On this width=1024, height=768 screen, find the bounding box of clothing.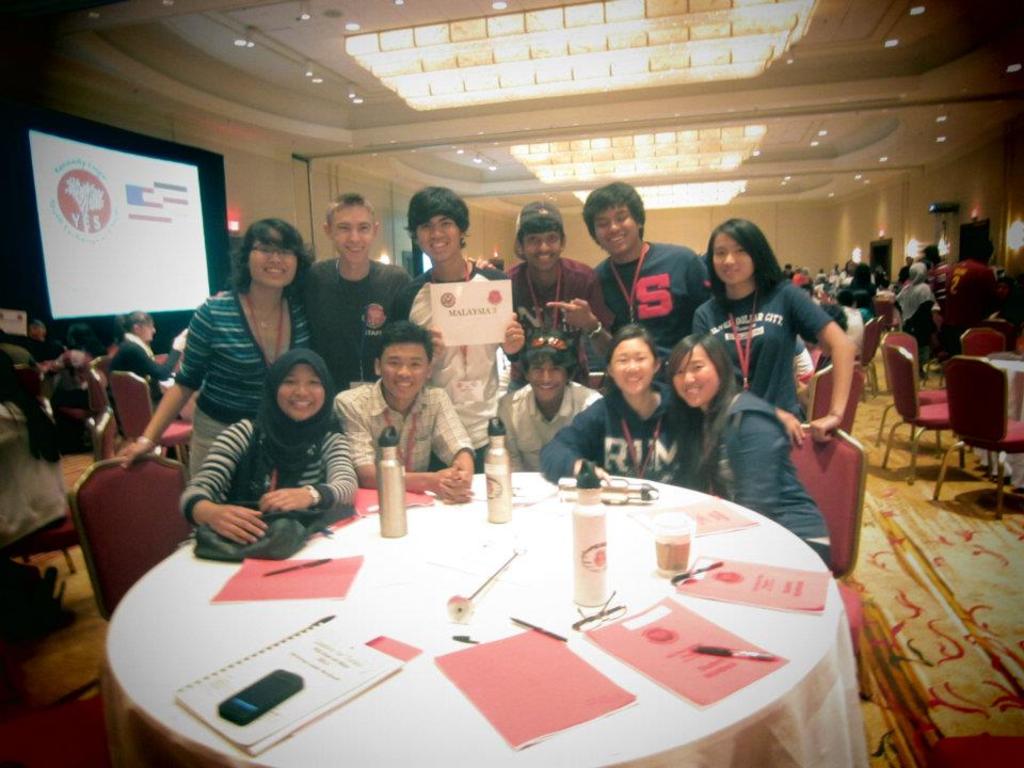
Bounding box: bbox=[106, 337, 180, 374].
